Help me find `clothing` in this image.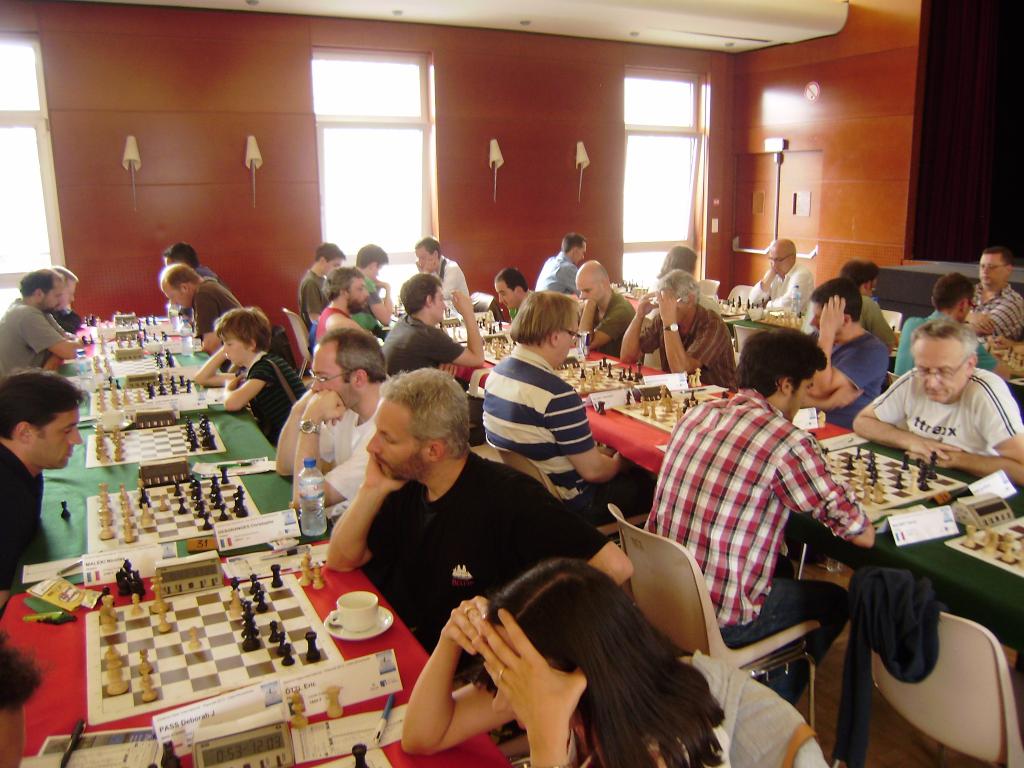
Found it: bbox=[0, 439, 45, 591].
